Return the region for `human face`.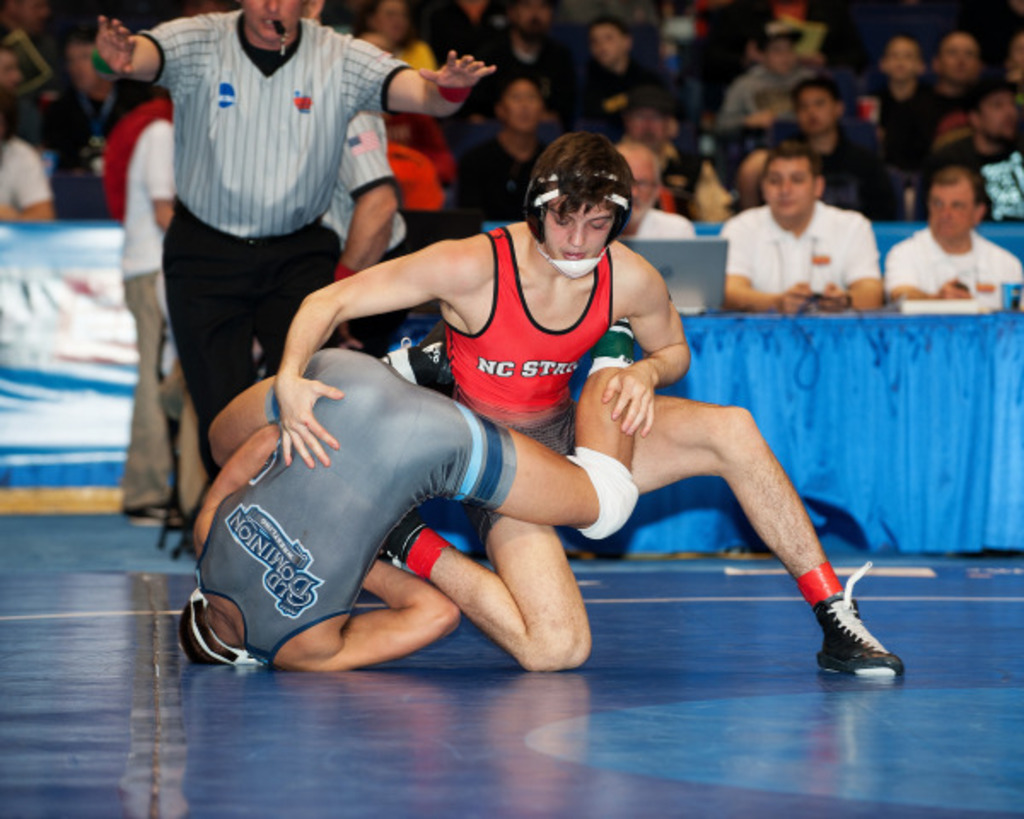
(left=589, top=27, right=620, bottom=70).
